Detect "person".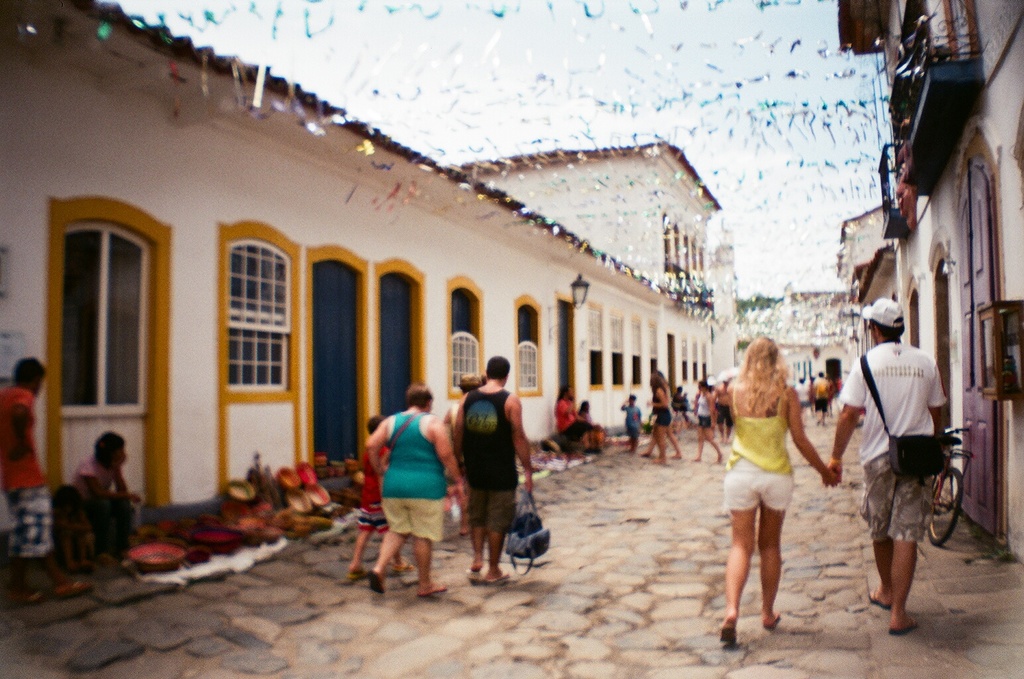
Detected at rect(812, 371, 832, 423).
